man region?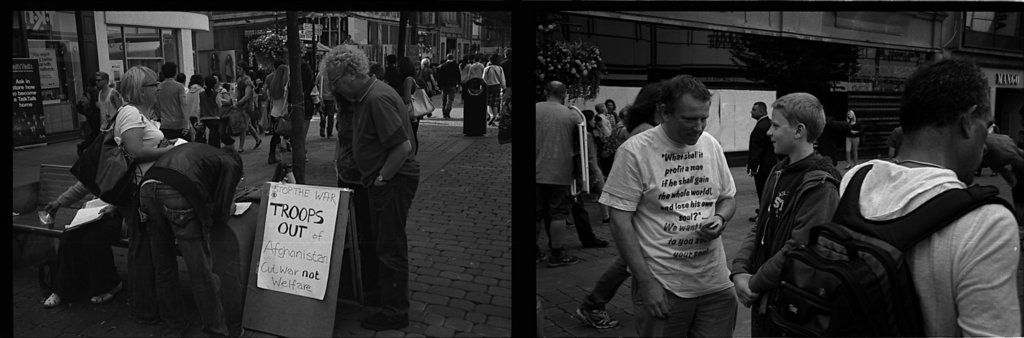
crop(95, 72, 124, 133)
